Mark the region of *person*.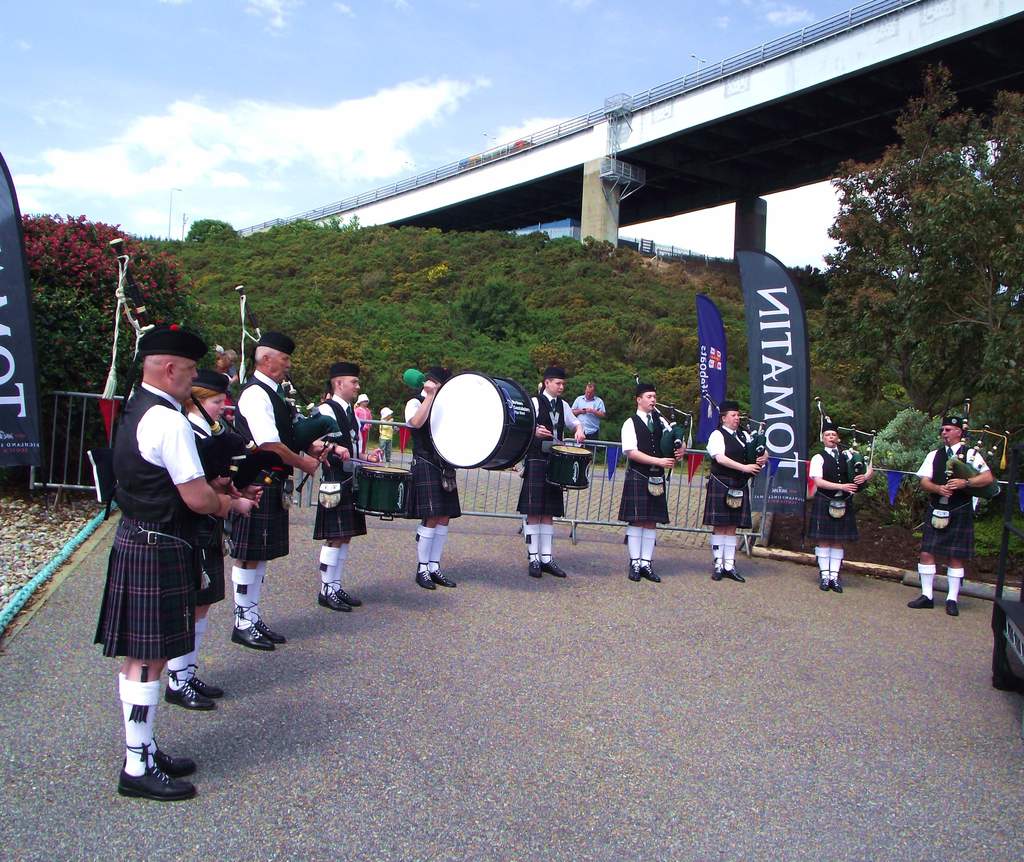
Region: rect(520, 358, 584, 577).
